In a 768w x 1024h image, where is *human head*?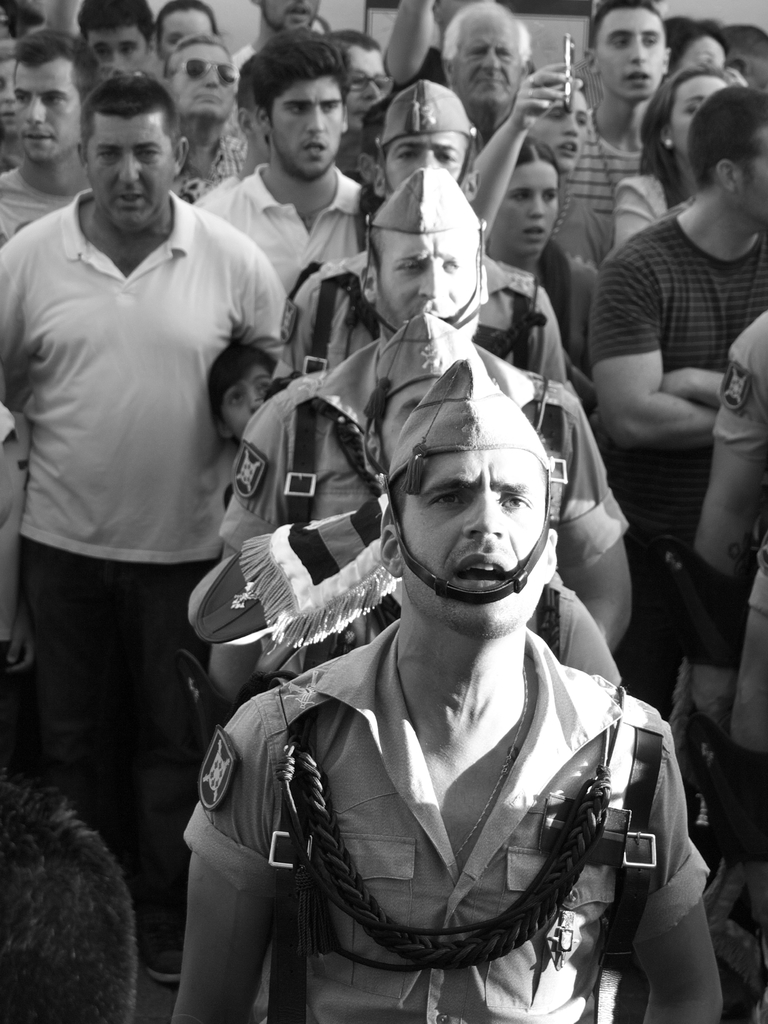
0, 779, 138, 1023.
